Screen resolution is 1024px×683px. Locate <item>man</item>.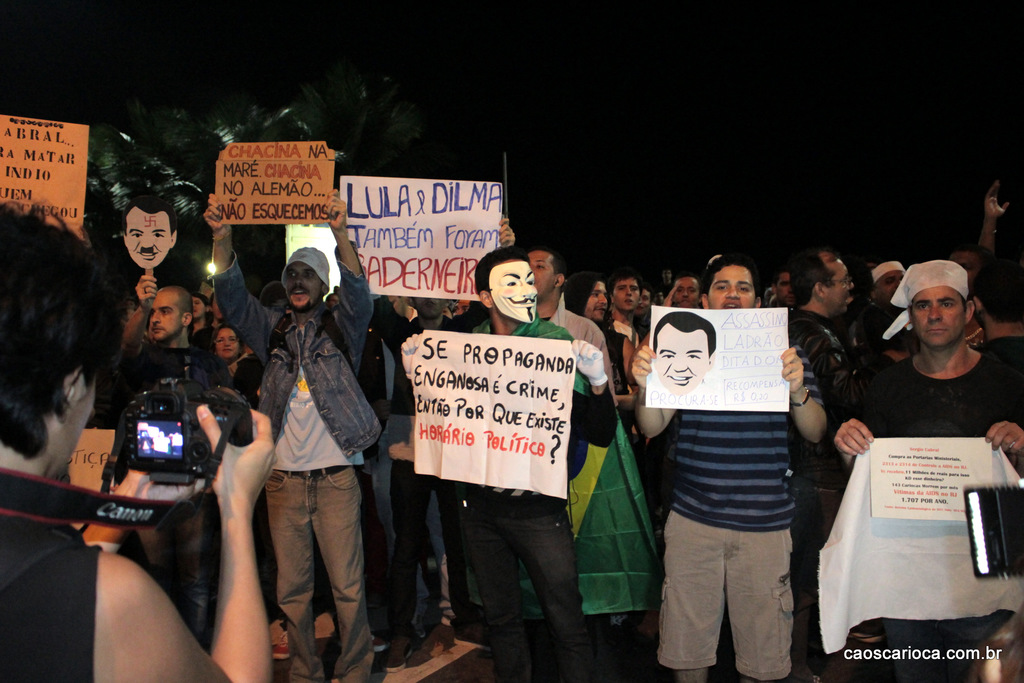
x1=659 y1=273 x2=709 y2=307.
